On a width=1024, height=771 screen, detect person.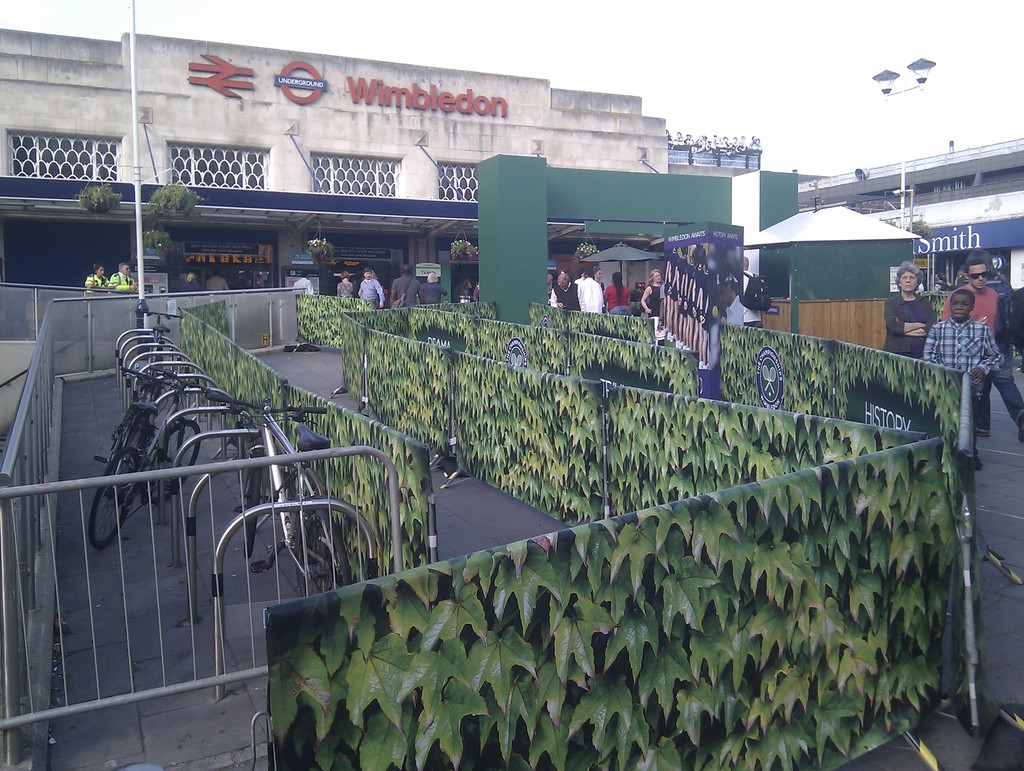
bbox=[205, 270, 230, 291].
